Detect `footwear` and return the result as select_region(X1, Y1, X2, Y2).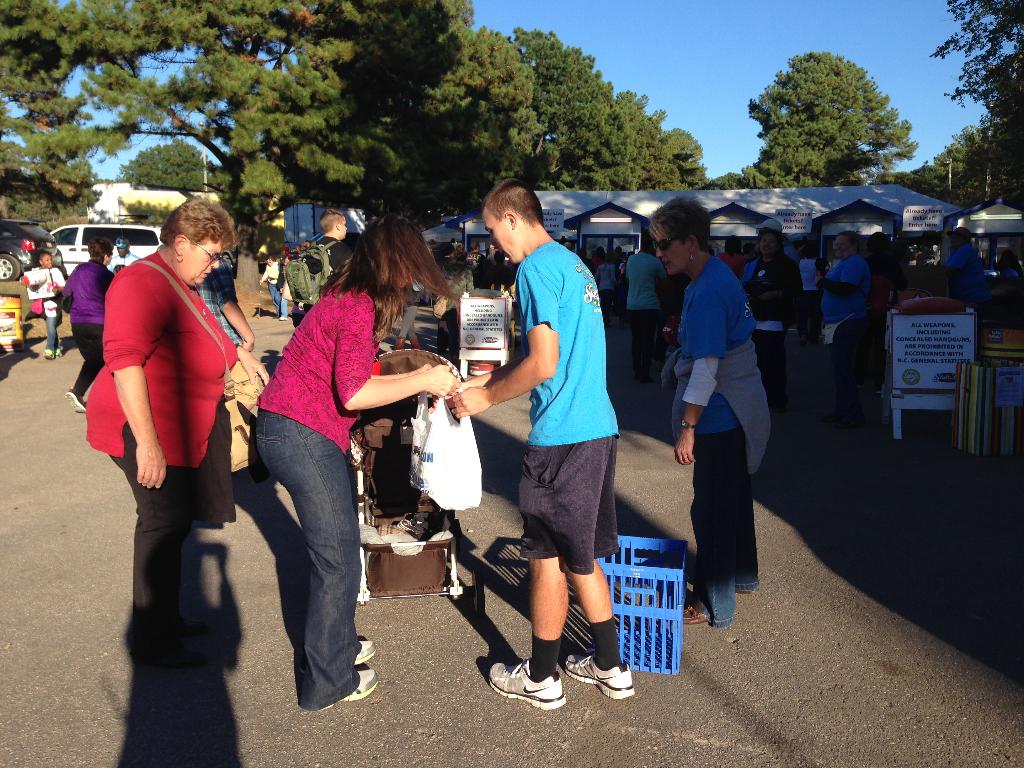
select_region(320, 665, 380, 712).
